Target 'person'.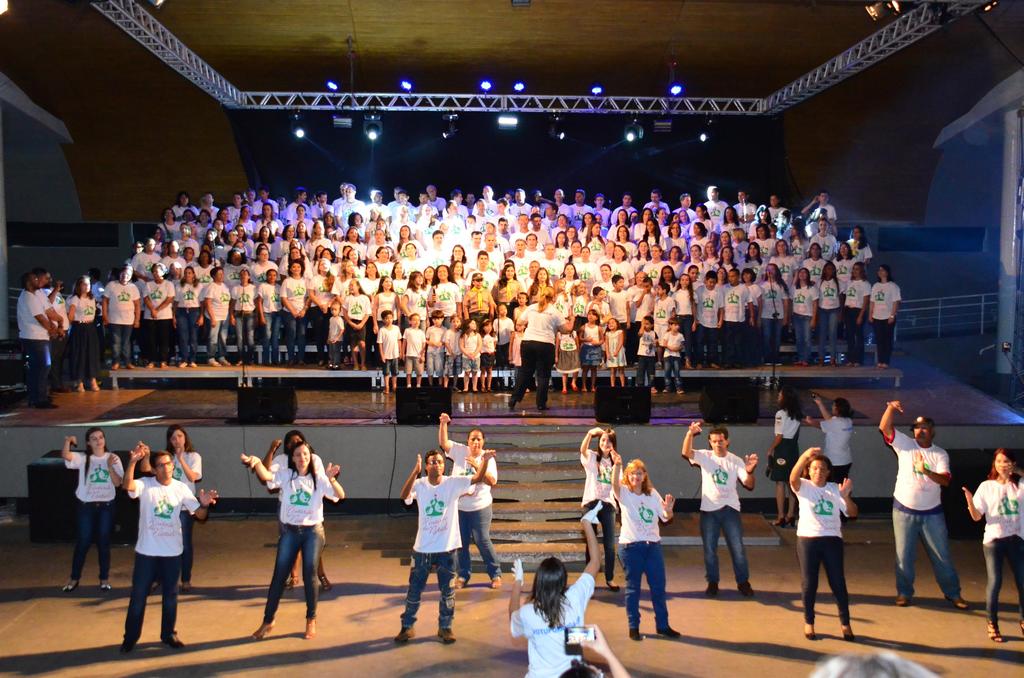
Target region: <region>556, 622, 630, 677</region>.
